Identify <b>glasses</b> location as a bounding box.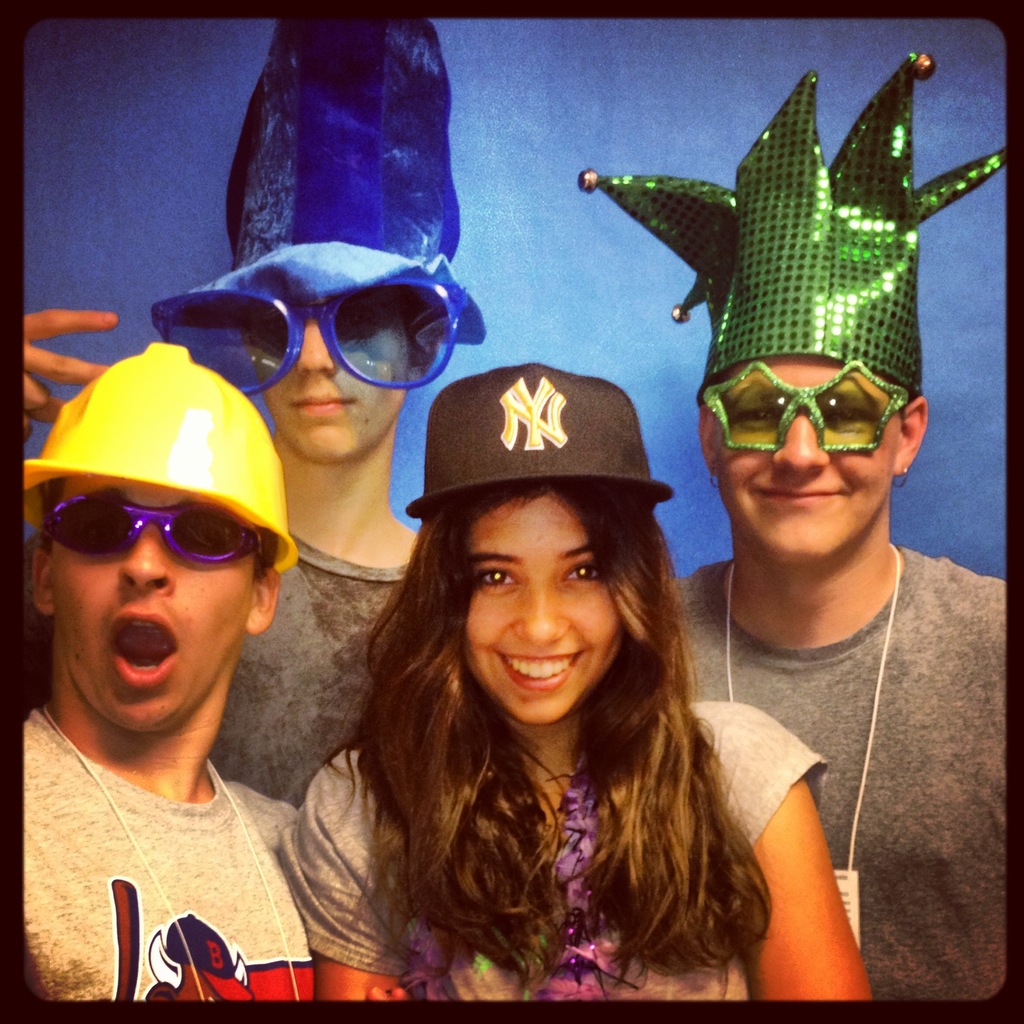
x1=698, y1=355, x2=917, y2=461.
